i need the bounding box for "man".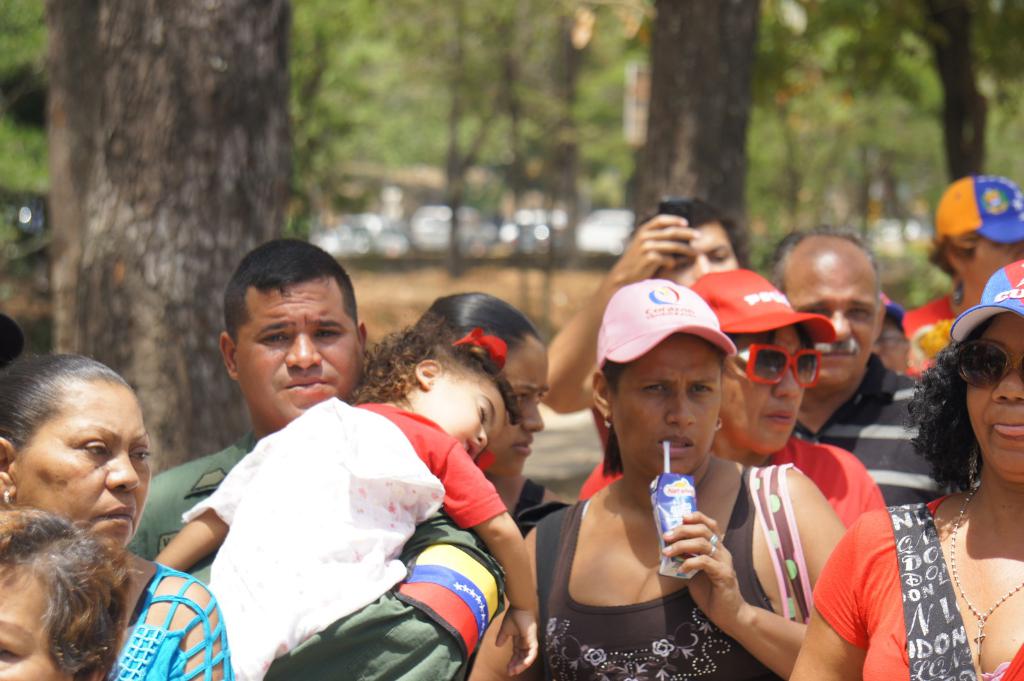
Here it is: region(902, 176, 1023, 342).
